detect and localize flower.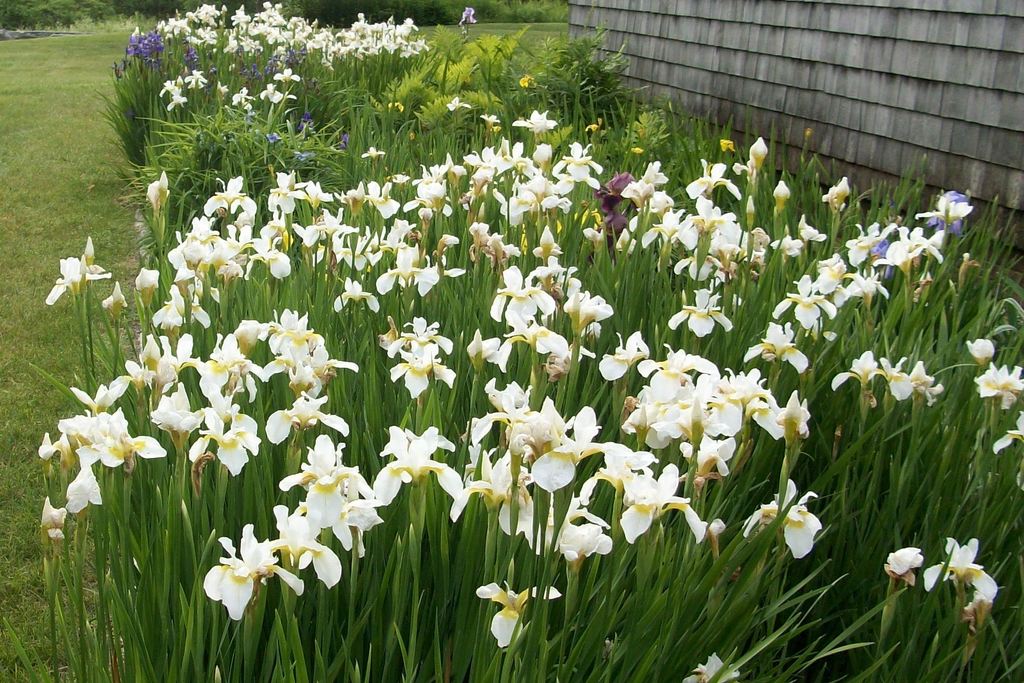
Localized at 458:6:478:29.
